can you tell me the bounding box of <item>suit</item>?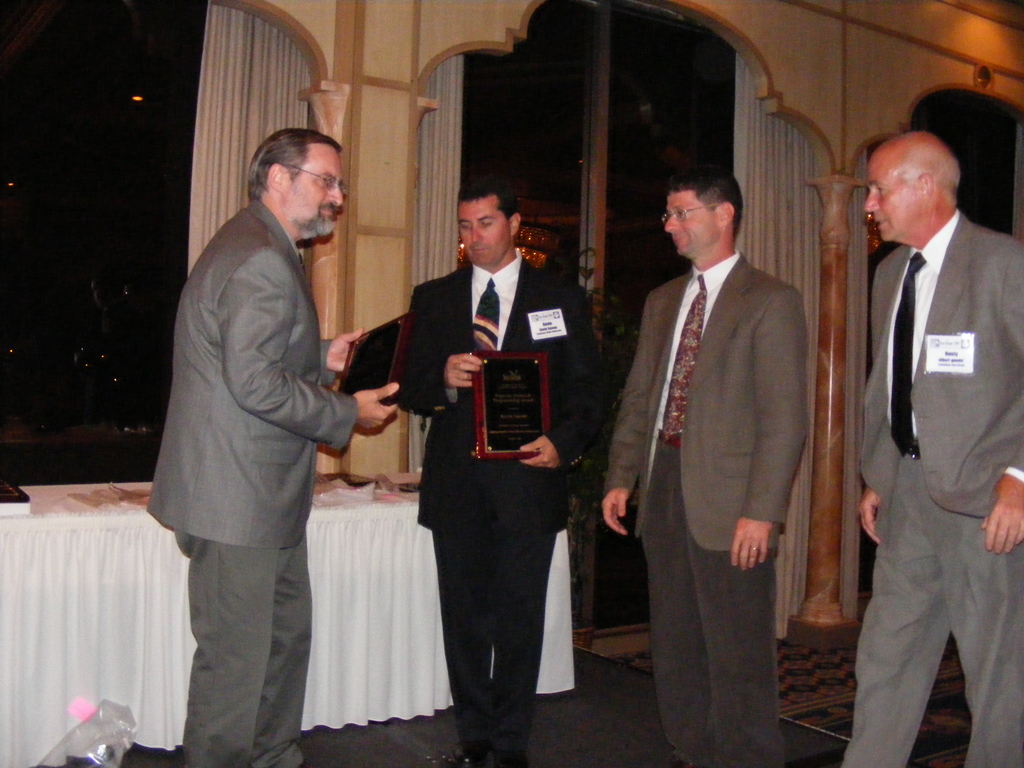
bbox=(835, 211, 1023, 767).
